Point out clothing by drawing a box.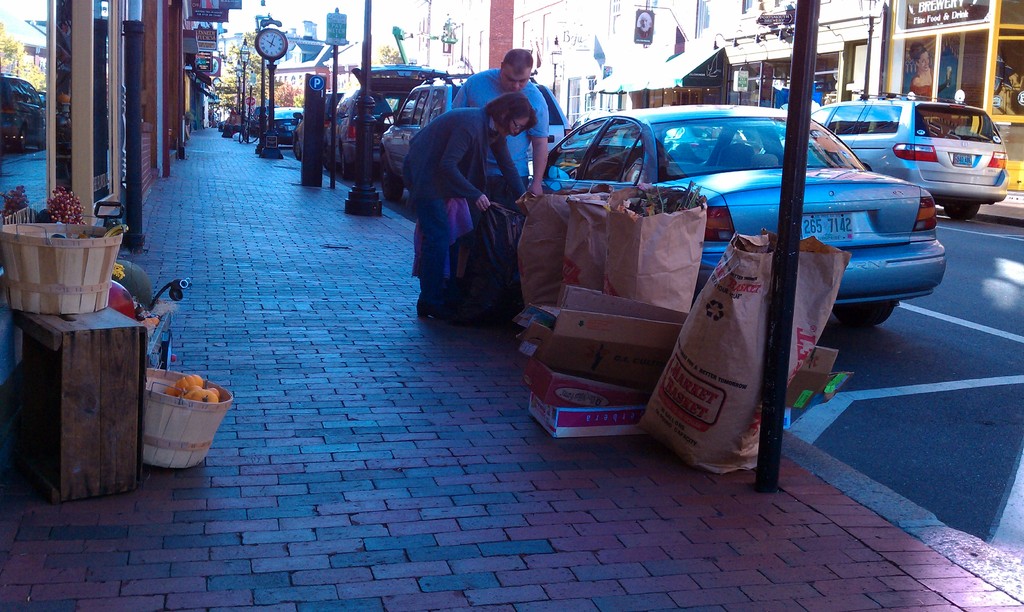
452 70 548 218.
